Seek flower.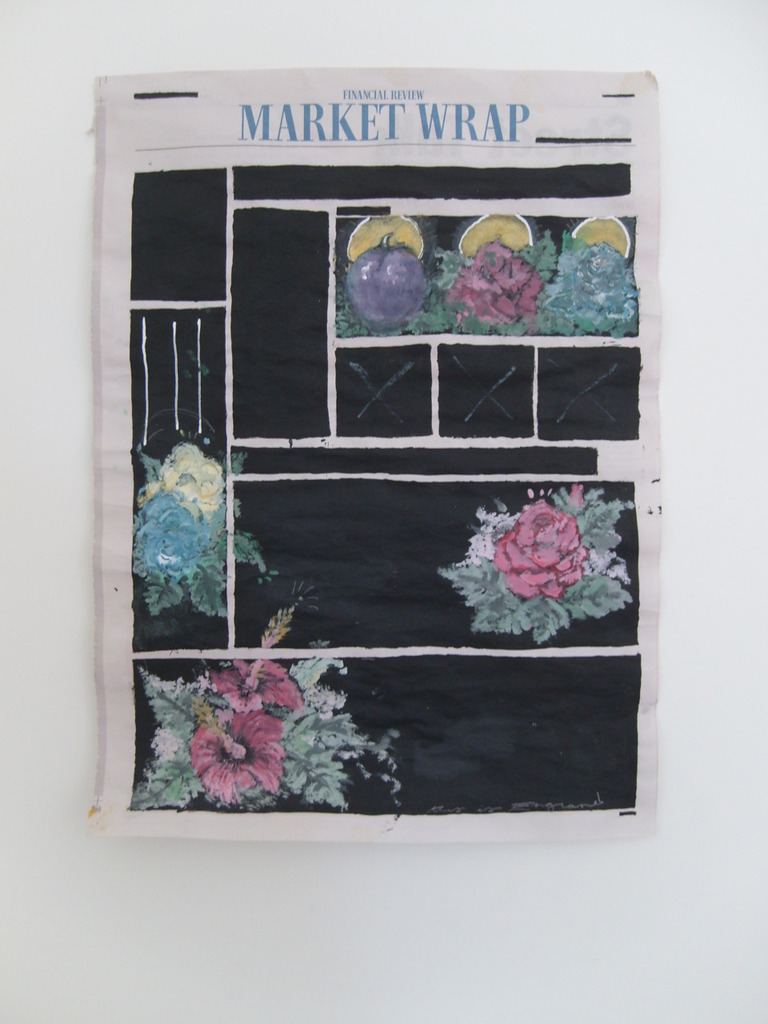
[x1=550, y1=232, x2=638, y2=322].
